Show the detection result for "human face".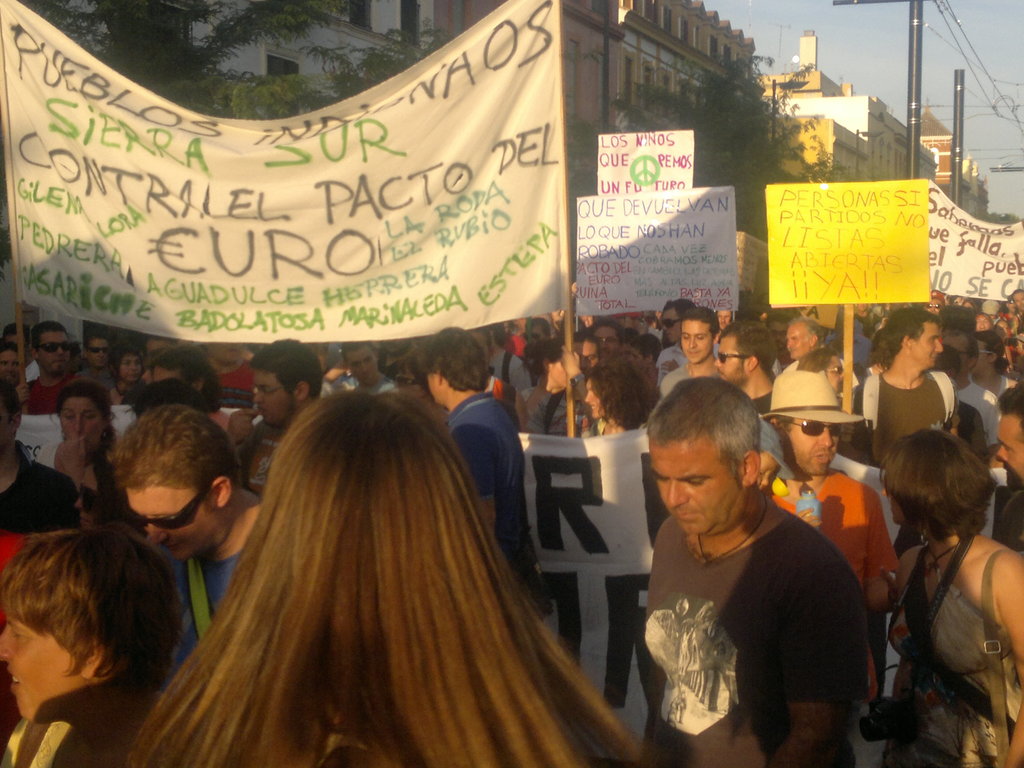
box=[993, 415, 1023, 495].
